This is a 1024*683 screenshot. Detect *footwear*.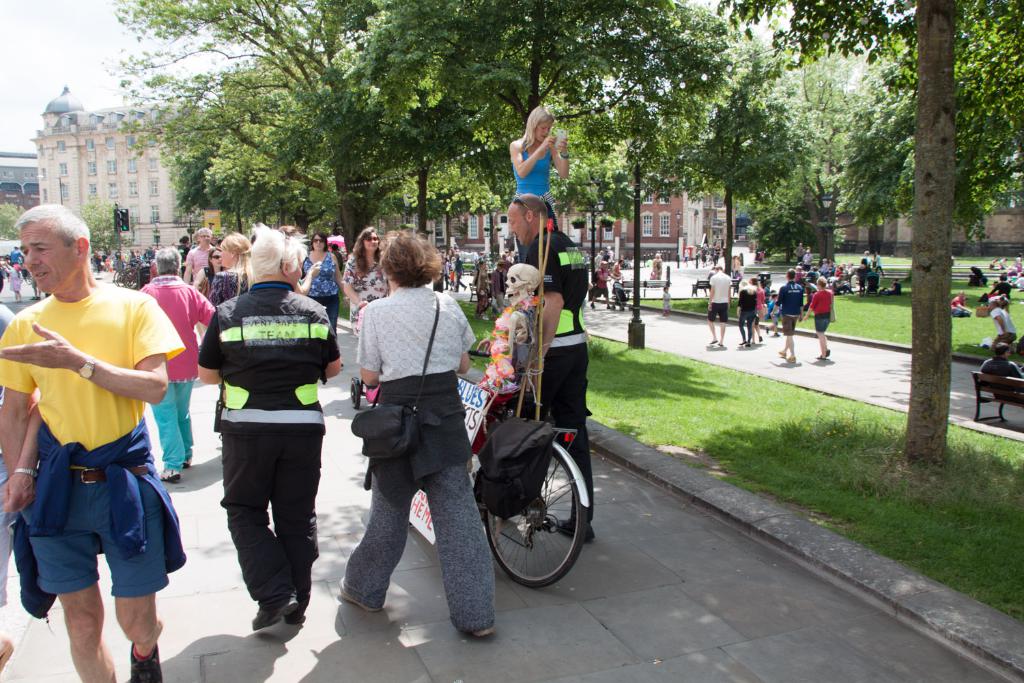
739,340,749,350.
